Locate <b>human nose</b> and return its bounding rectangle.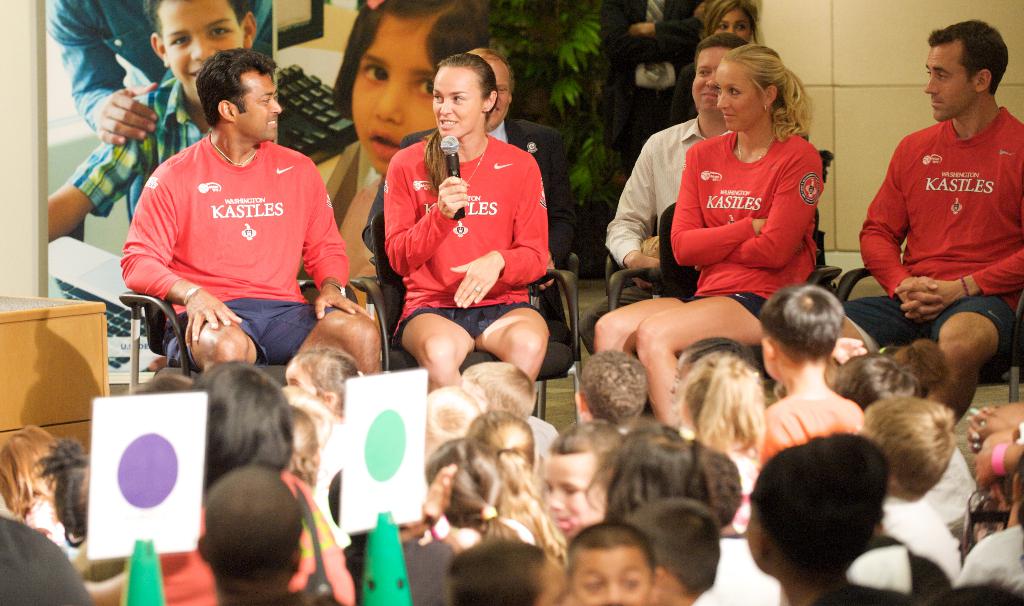
[269,99,283,113].
